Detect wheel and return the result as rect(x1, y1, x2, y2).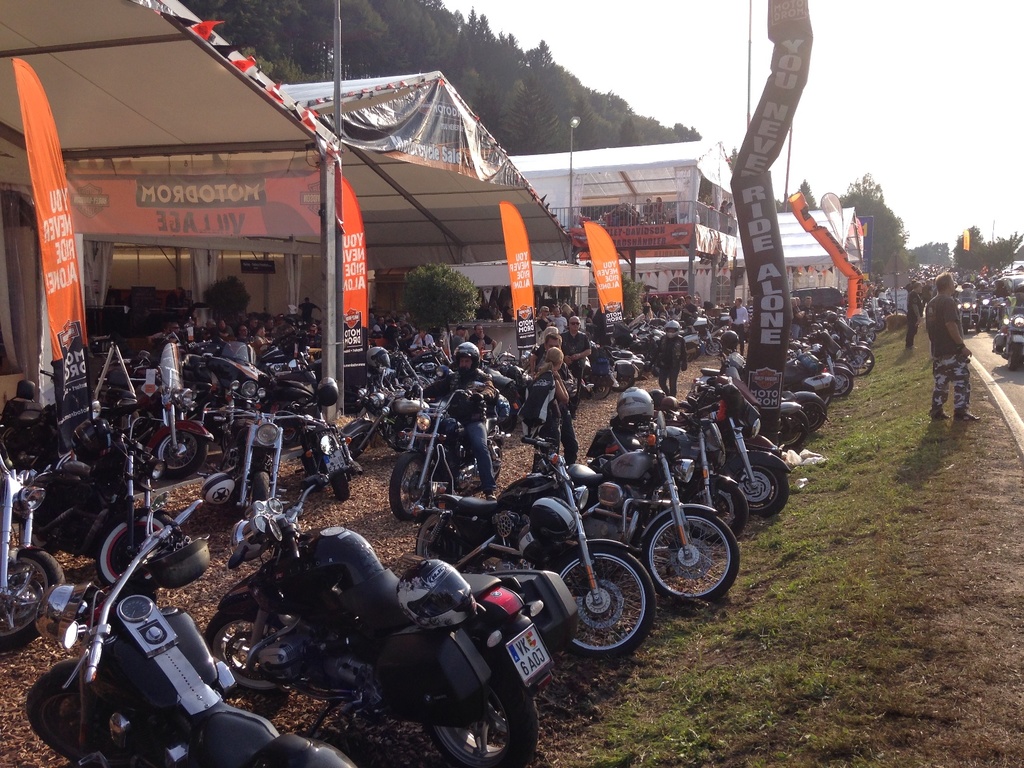
rect(0, 549, 63, 655).
